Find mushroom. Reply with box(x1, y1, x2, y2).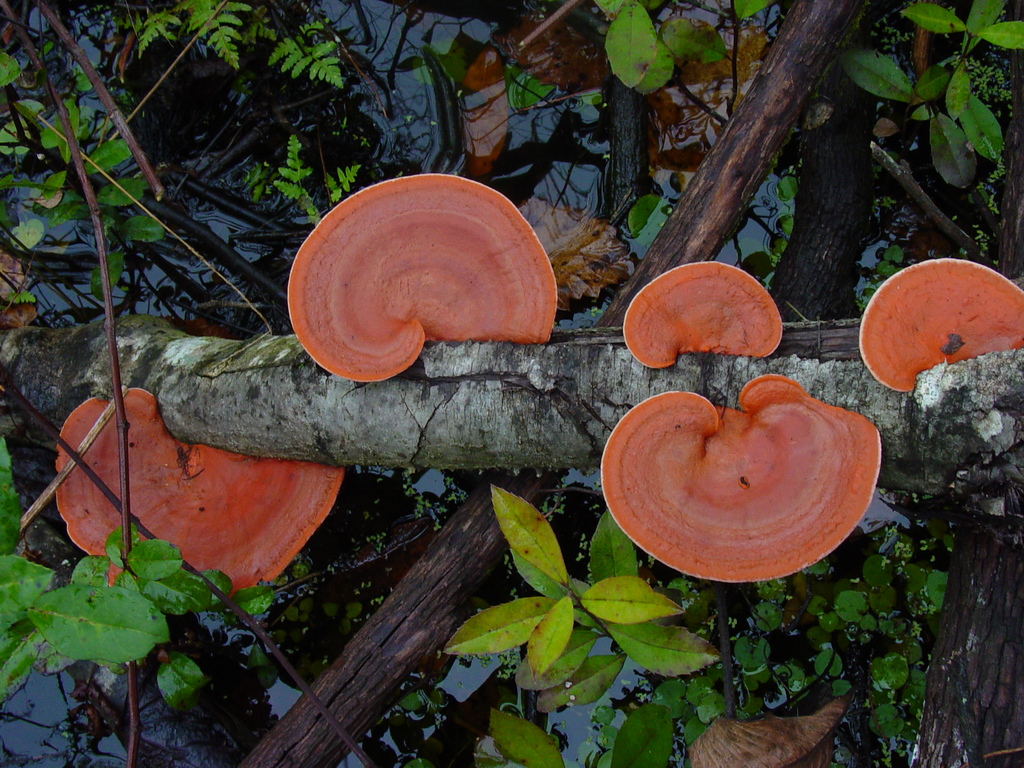
box(682, 701, 852, 767).
